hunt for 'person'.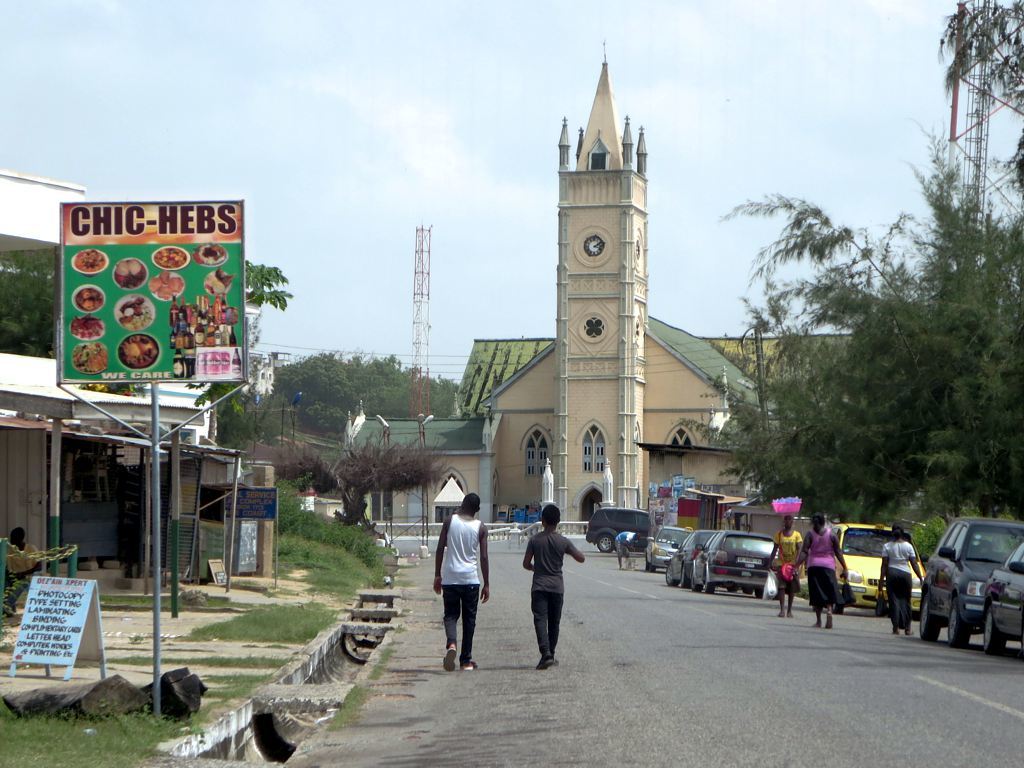
Hunted down at {"left": 876, "top": 527, "right": 925, "bottom": 633}.
